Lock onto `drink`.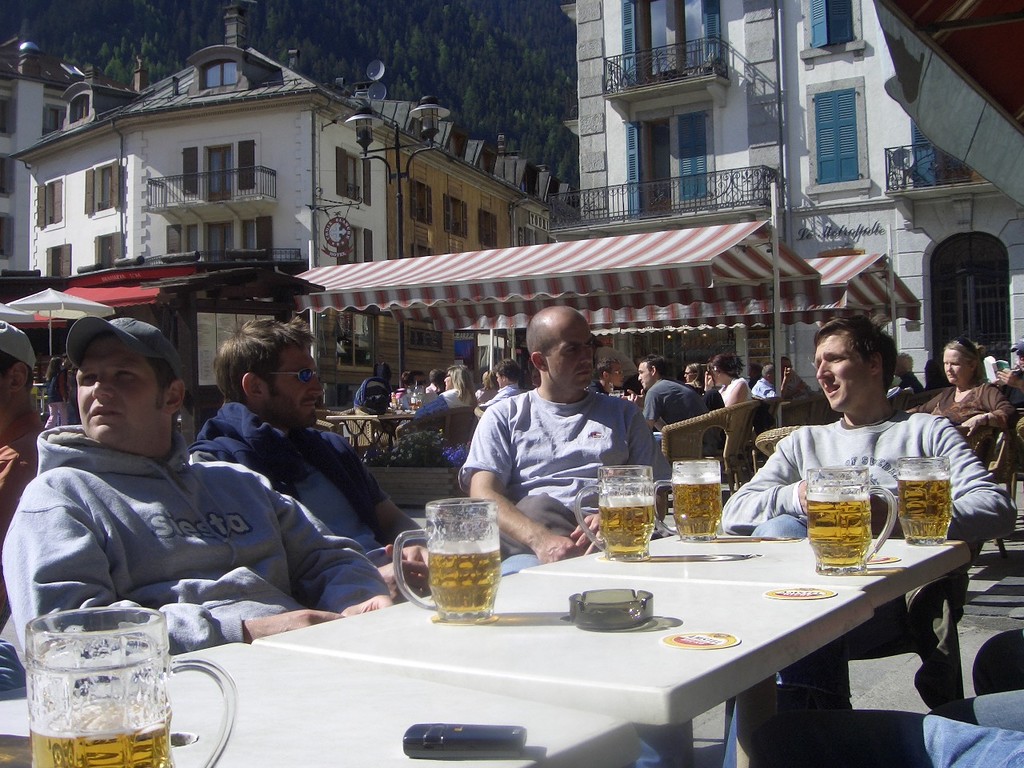
Locked: (x1=418, y1=506, x2=508, y2=622).
